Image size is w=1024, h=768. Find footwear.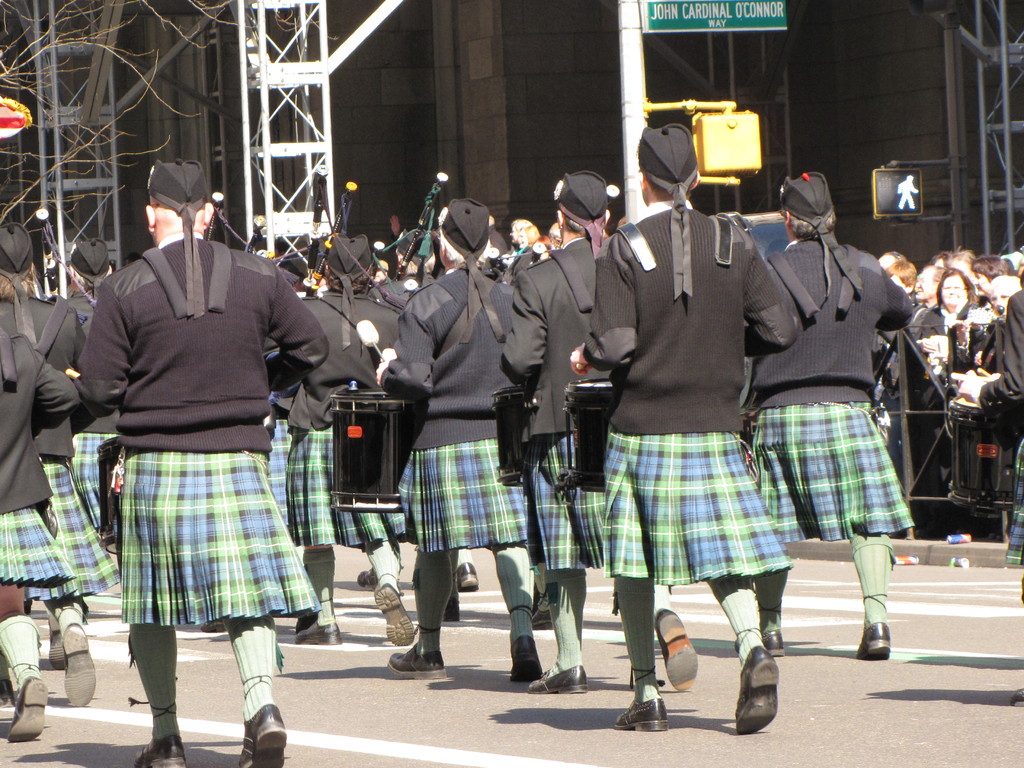
[734, 648, 782, 738].
